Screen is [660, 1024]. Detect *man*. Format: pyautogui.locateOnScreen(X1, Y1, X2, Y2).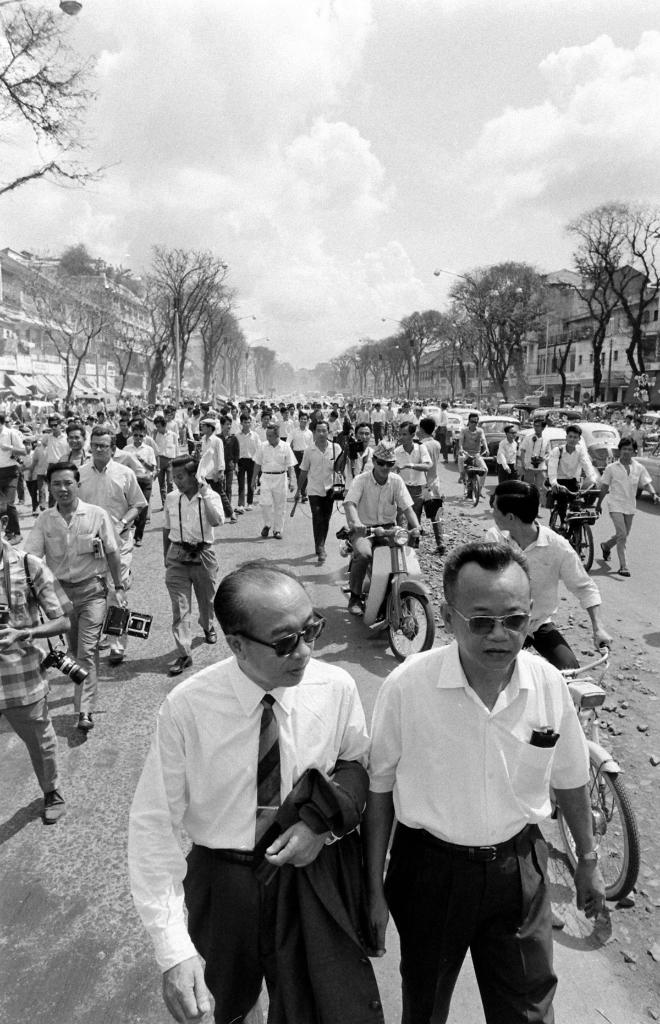
pyautogui.locateOnScreen(440, 401, 448, 464).
